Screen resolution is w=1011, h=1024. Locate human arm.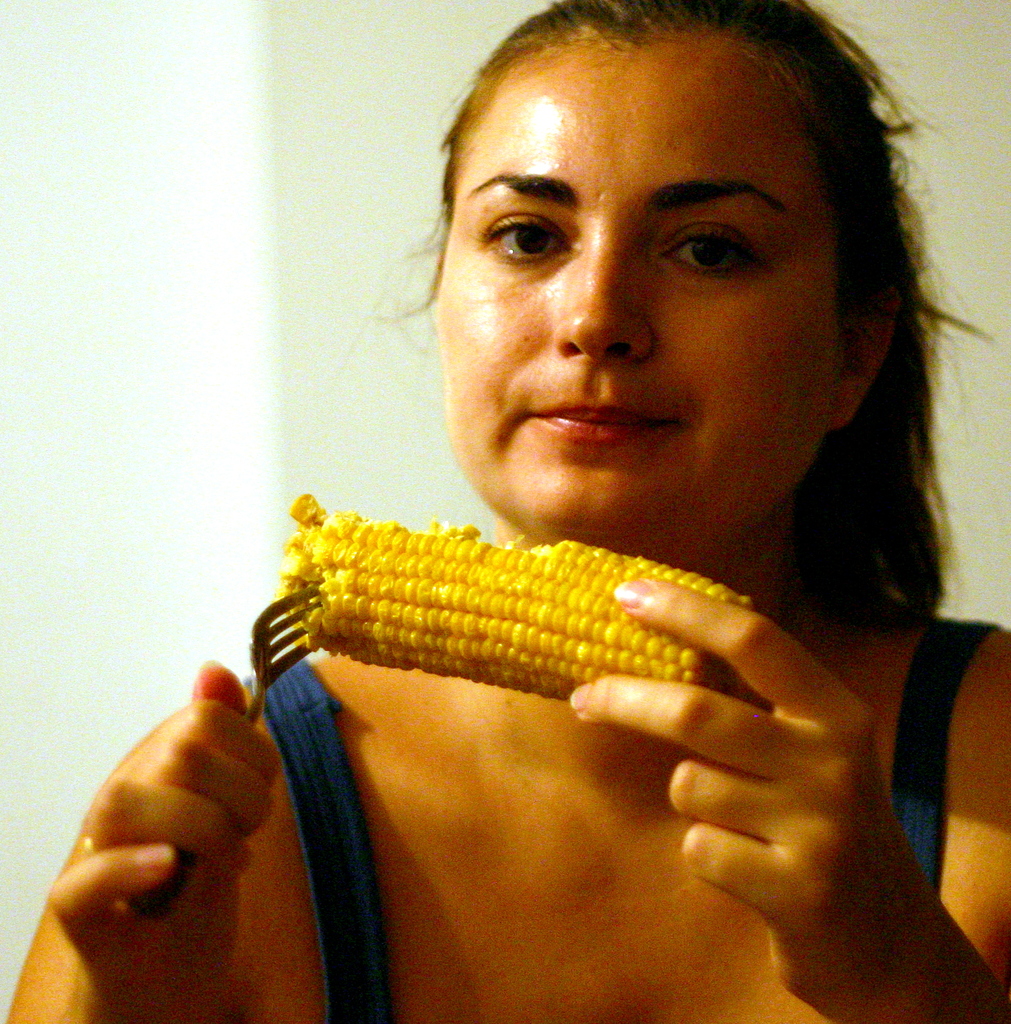
bbox=[0, 650, 296, 1023].
